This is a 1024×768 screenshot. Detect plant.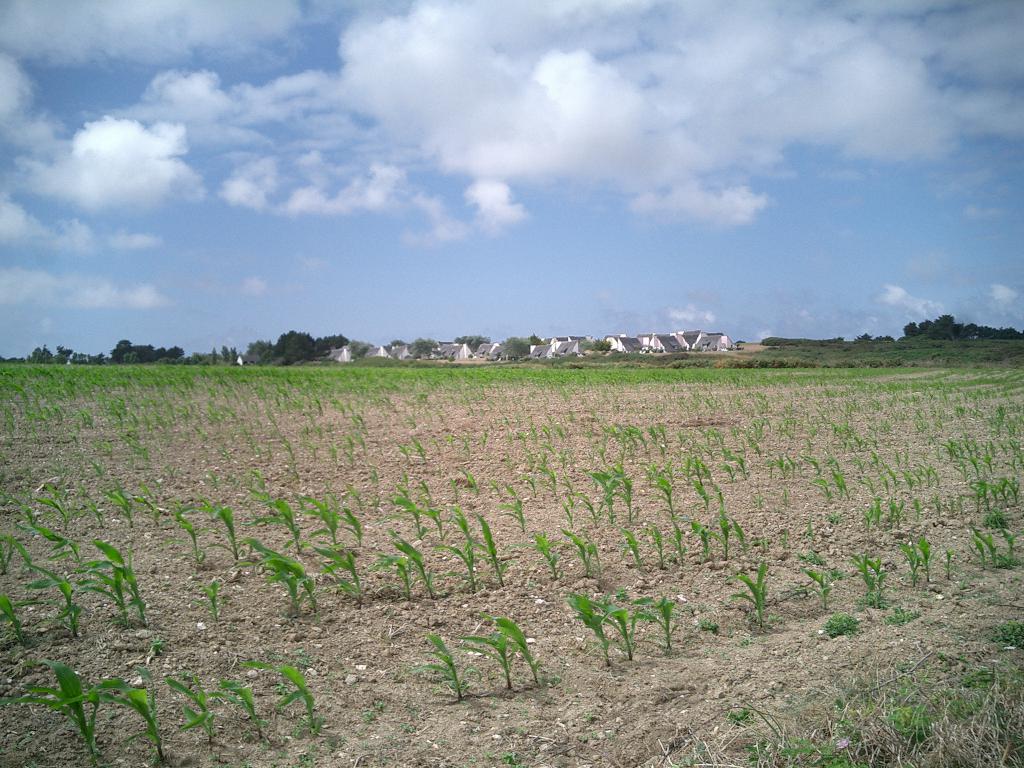
248/498/303/550.
